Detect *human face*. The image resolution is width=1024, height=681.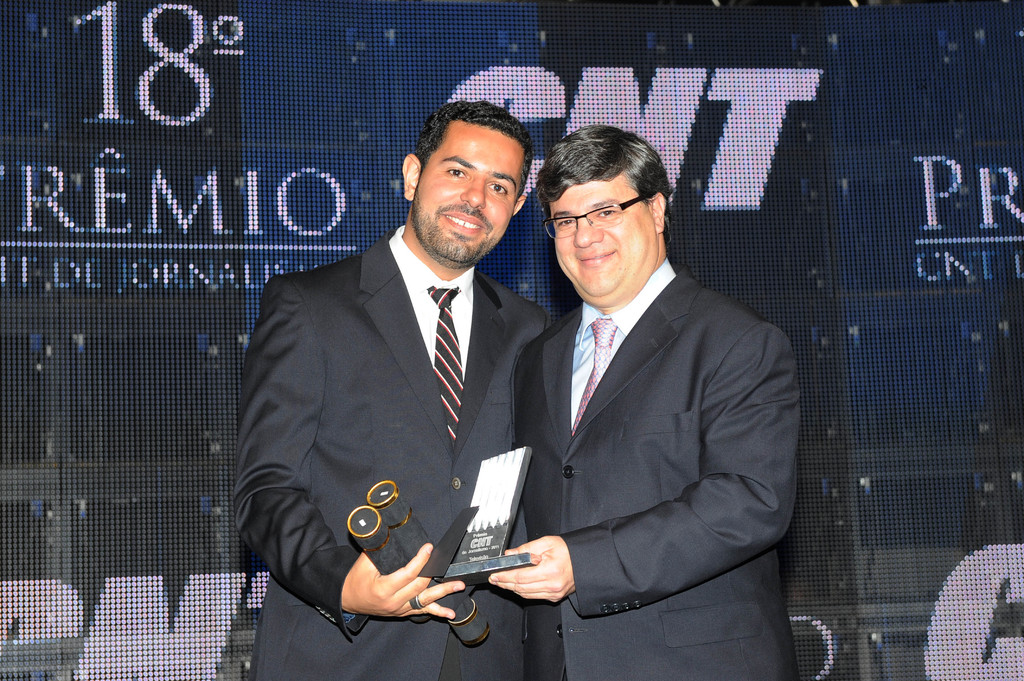
(413, 119, 527, 263).
